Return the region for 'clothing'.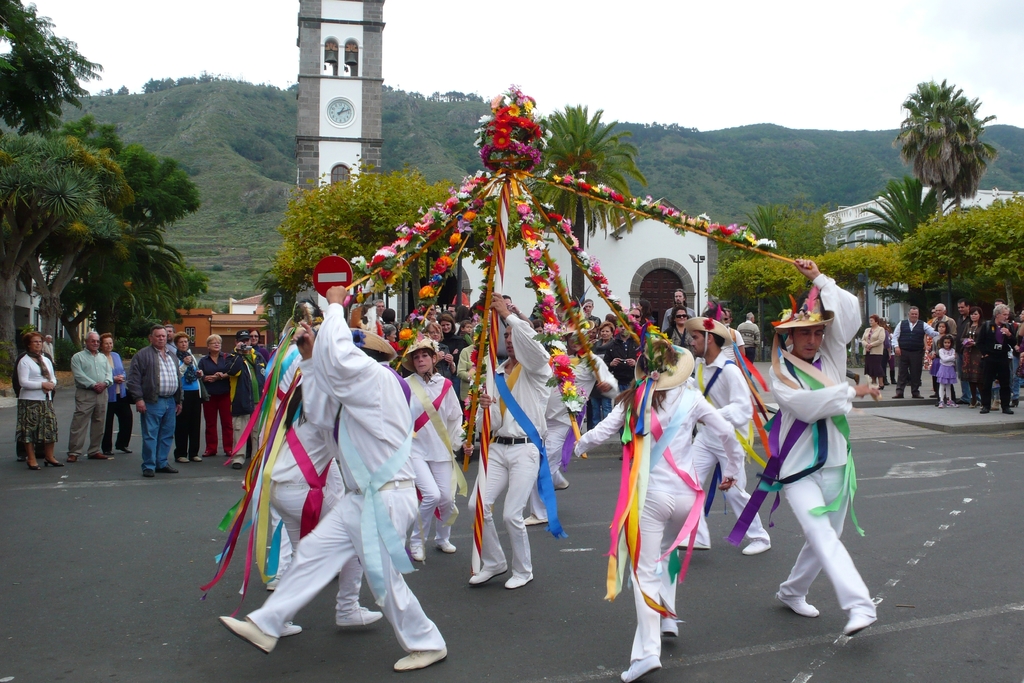
[left=387, top=340, right=401, bottom=351].
